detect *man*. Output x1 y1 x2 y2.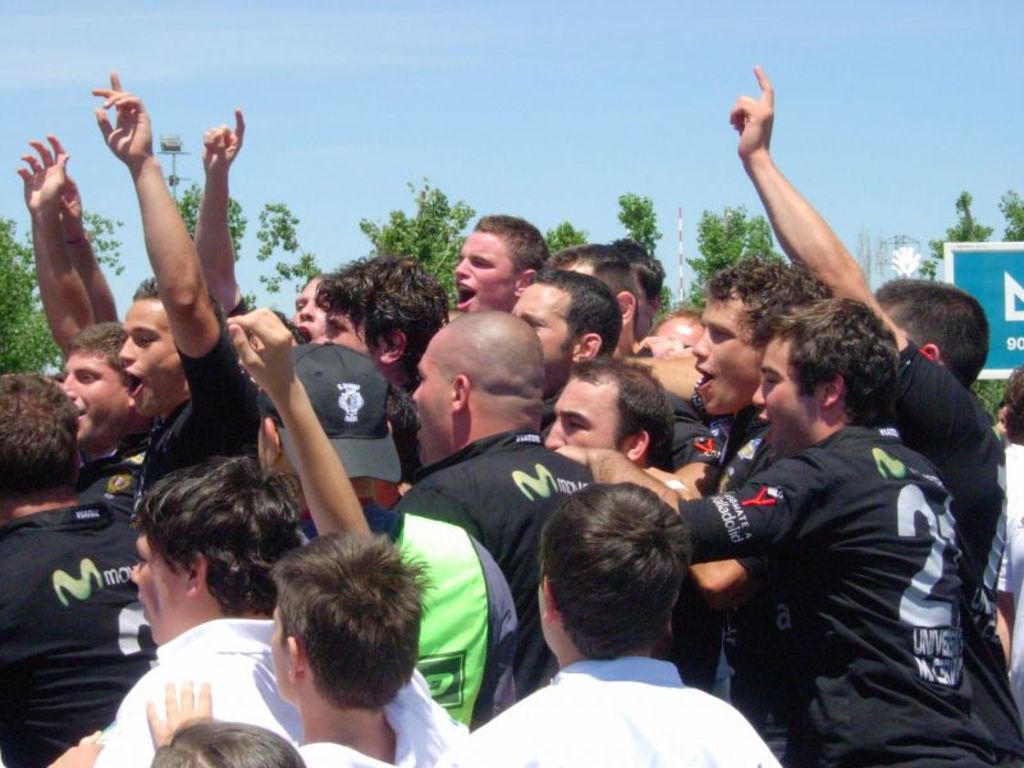
435 480 781 767.
